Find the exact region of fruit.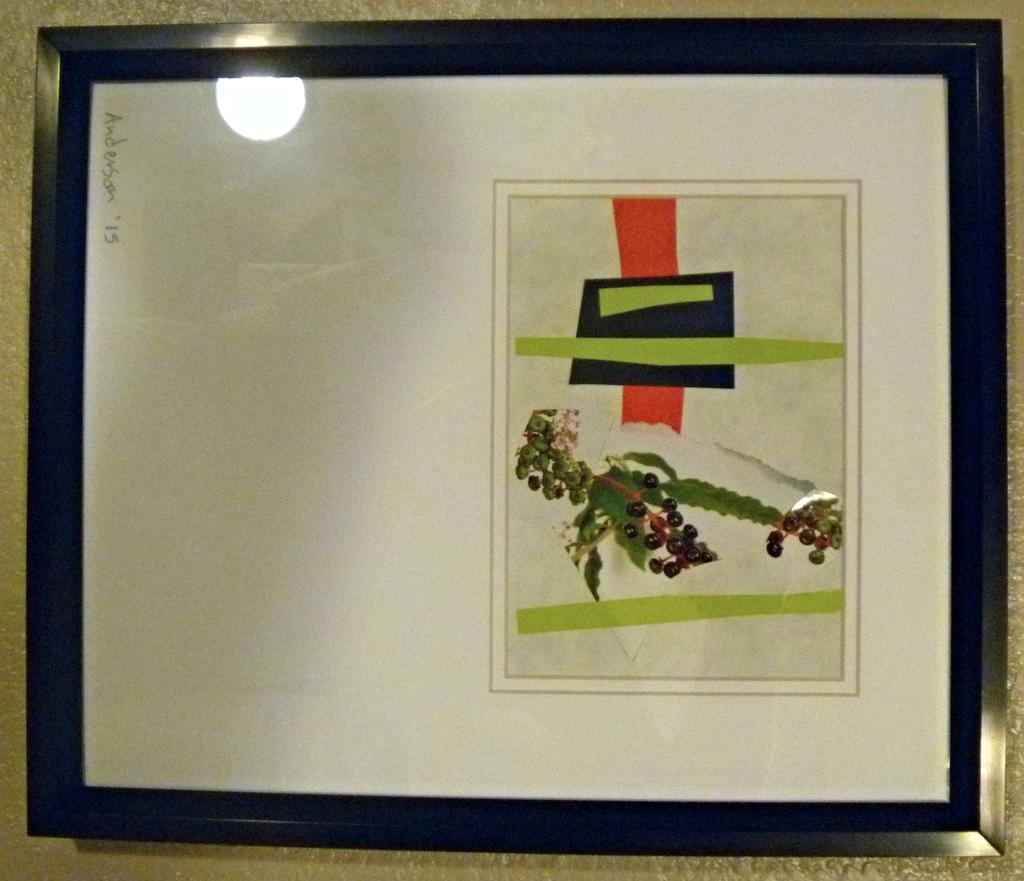
Exact region: bbox(763, 533, 782, 546).
